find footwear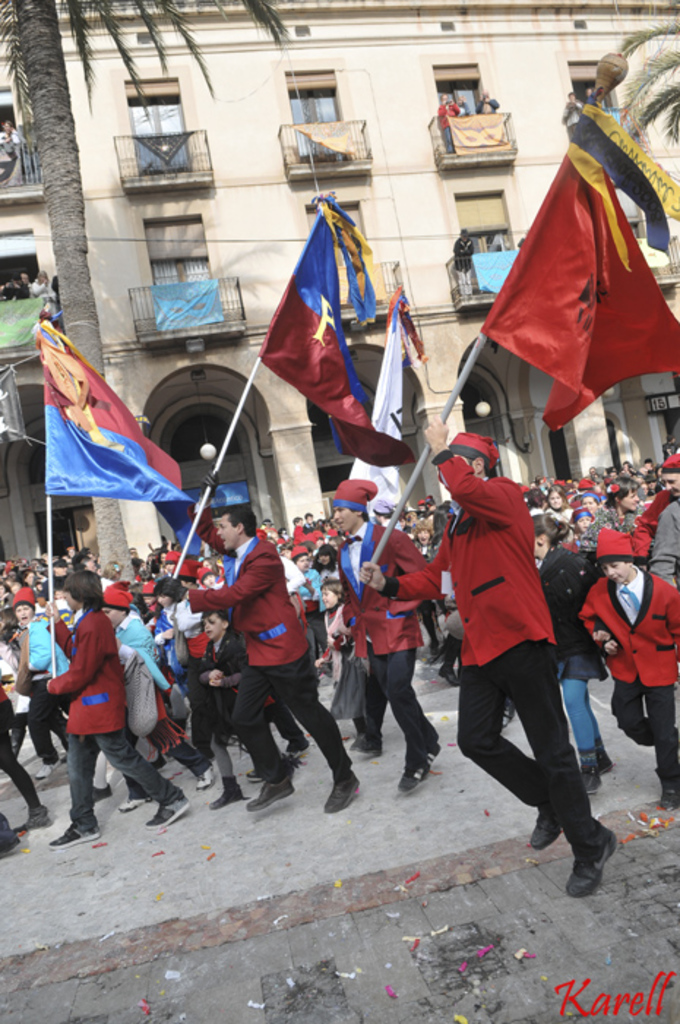
pyautogui.locateOnScreen(247, 769, 262, 783)
